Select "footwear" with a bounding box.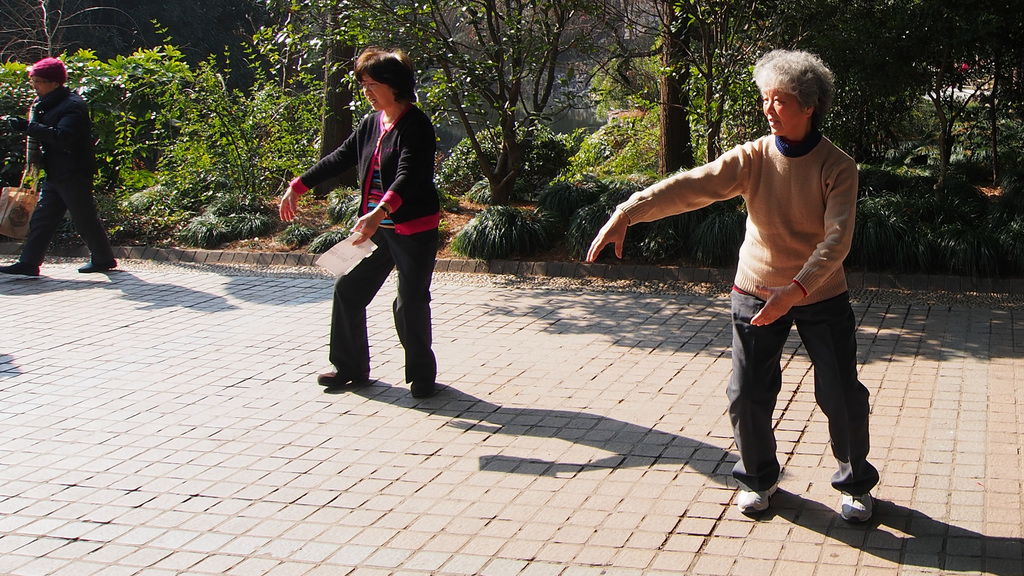
bbox=(77, 252, 118, 277).
